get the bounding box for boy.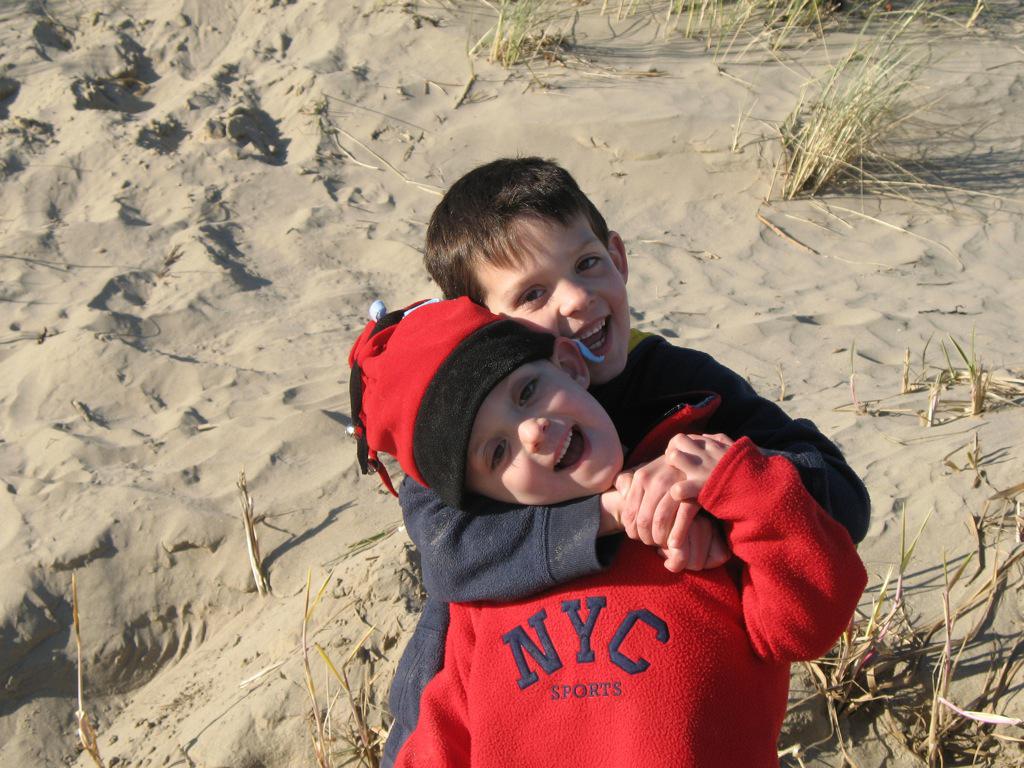
bbox=(339, 174, 846, 751).
